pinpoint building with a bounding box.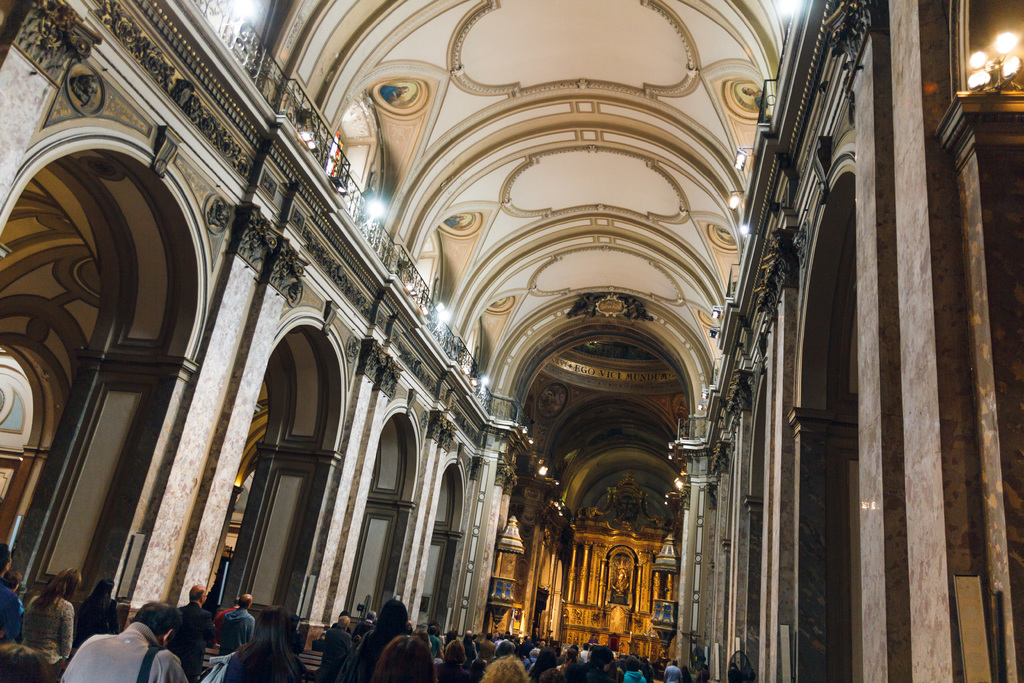
select_region(0, 0, 1023, 682).
